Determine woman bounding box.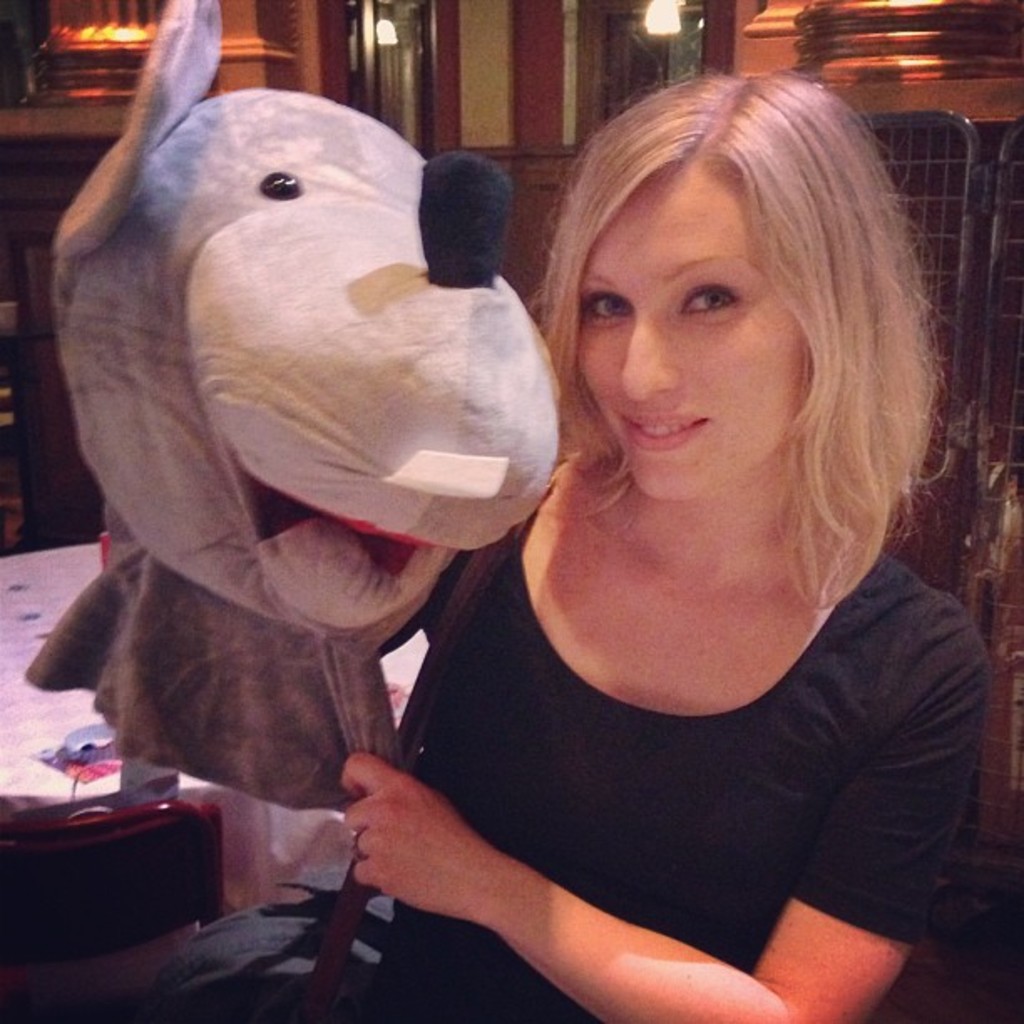
Determined: bbox=(114, 84, 964, 1022).
